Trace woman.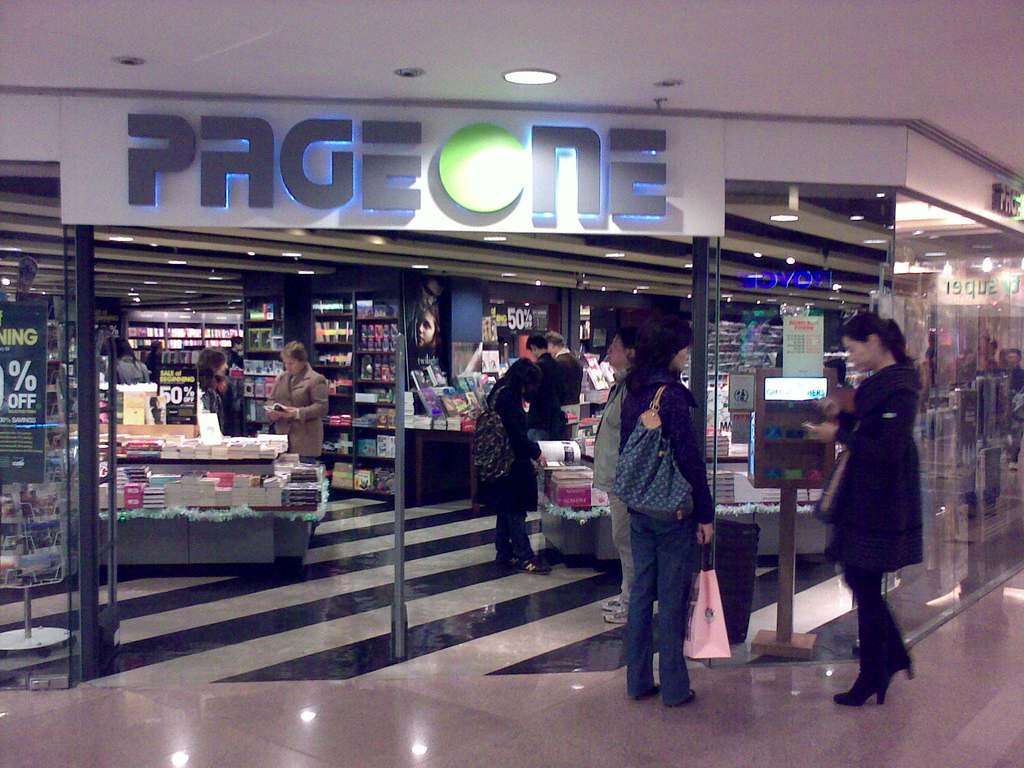
Traced to l=195, t=349, r=228, b=427.
